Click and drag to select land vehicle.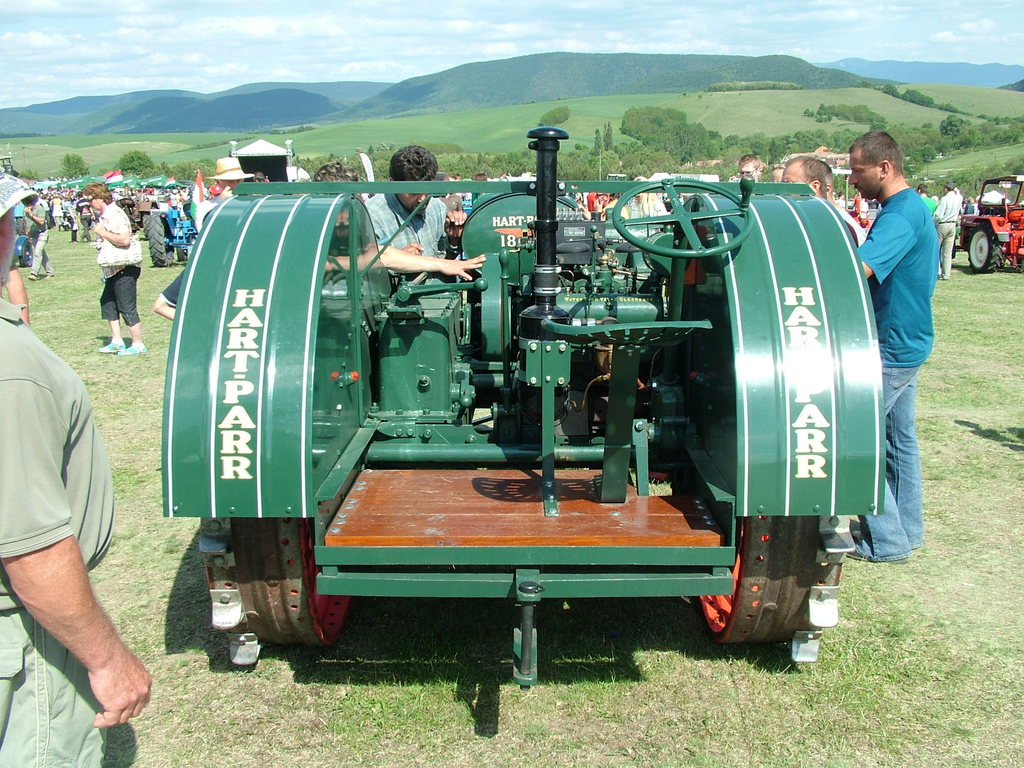
Selection: bbox=(148, 195, 201, 266).
